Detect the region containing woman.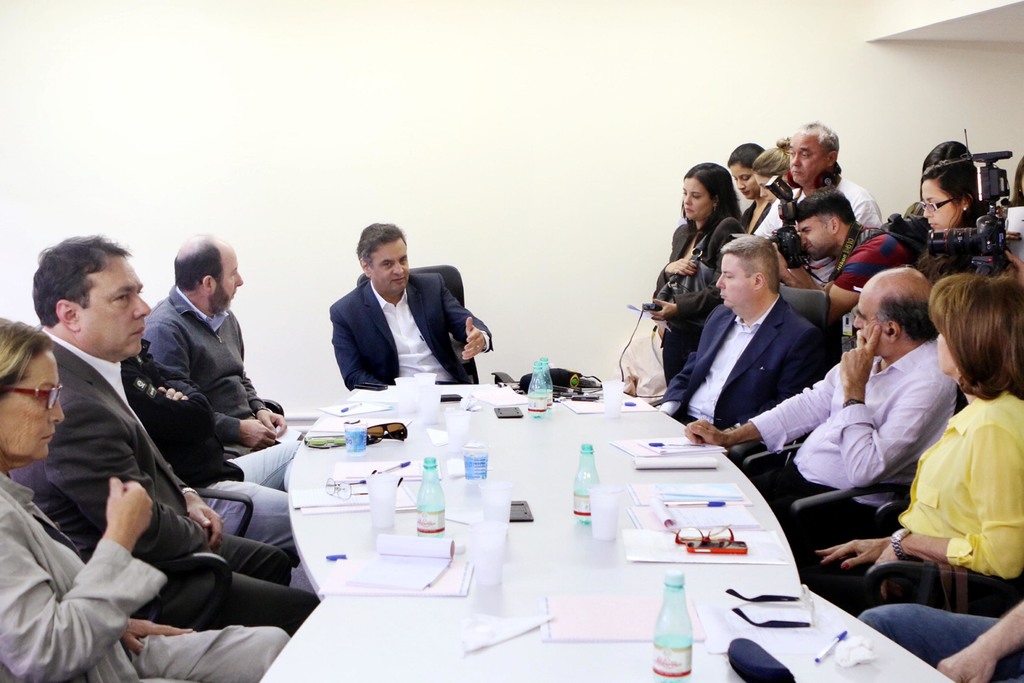
box=[925, 169, 989, 282].
